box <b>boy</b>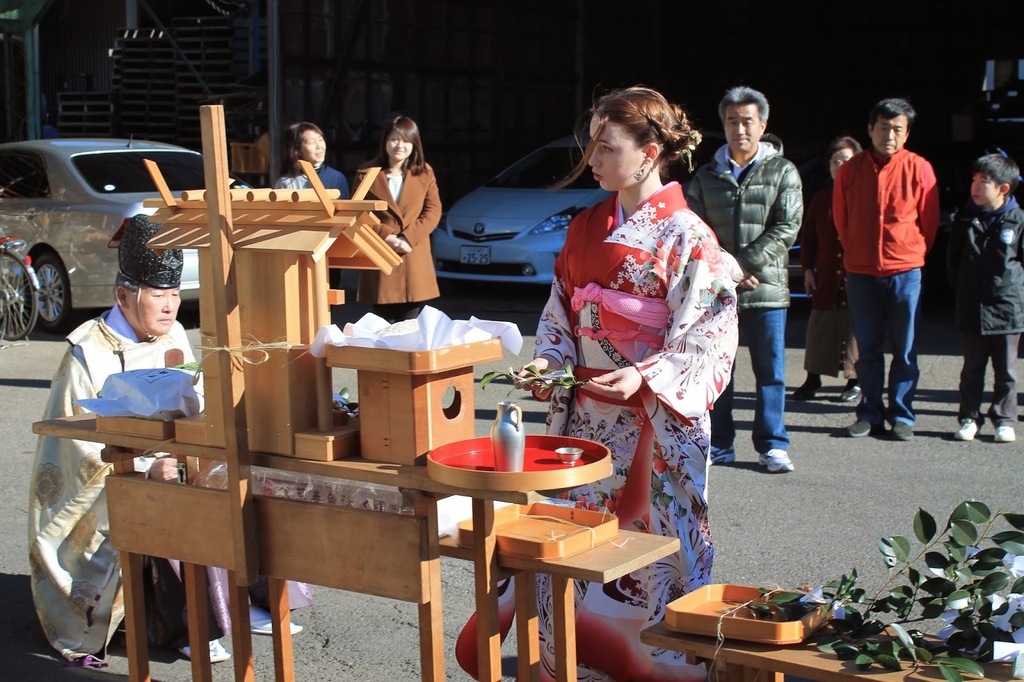
938/144/1023/447
